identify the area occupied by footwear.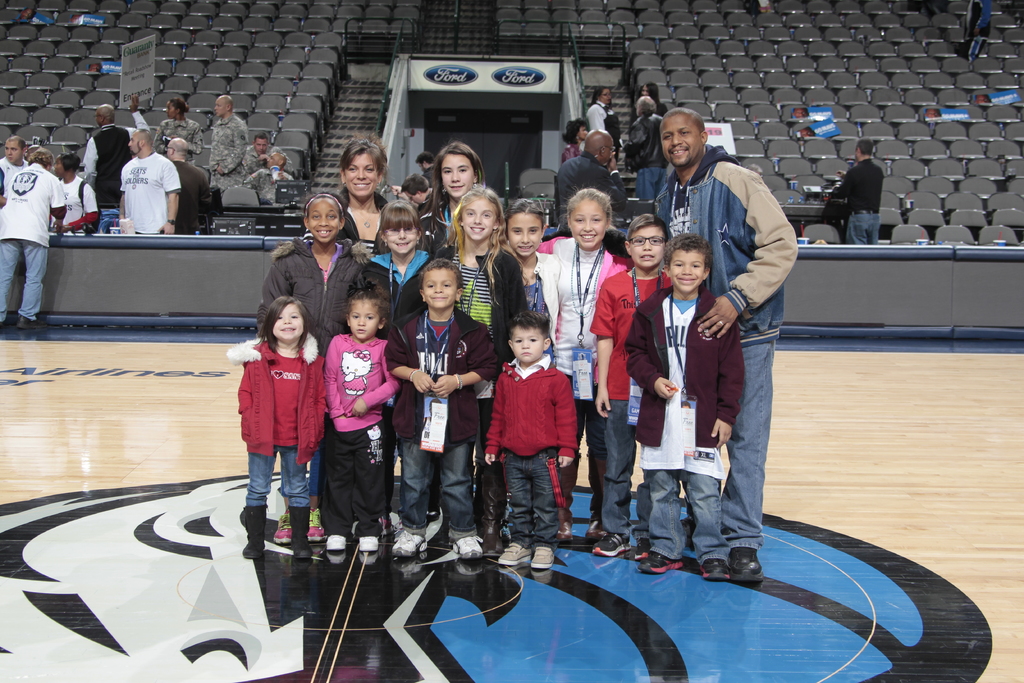
Area: 589, 514, 614, 538.
